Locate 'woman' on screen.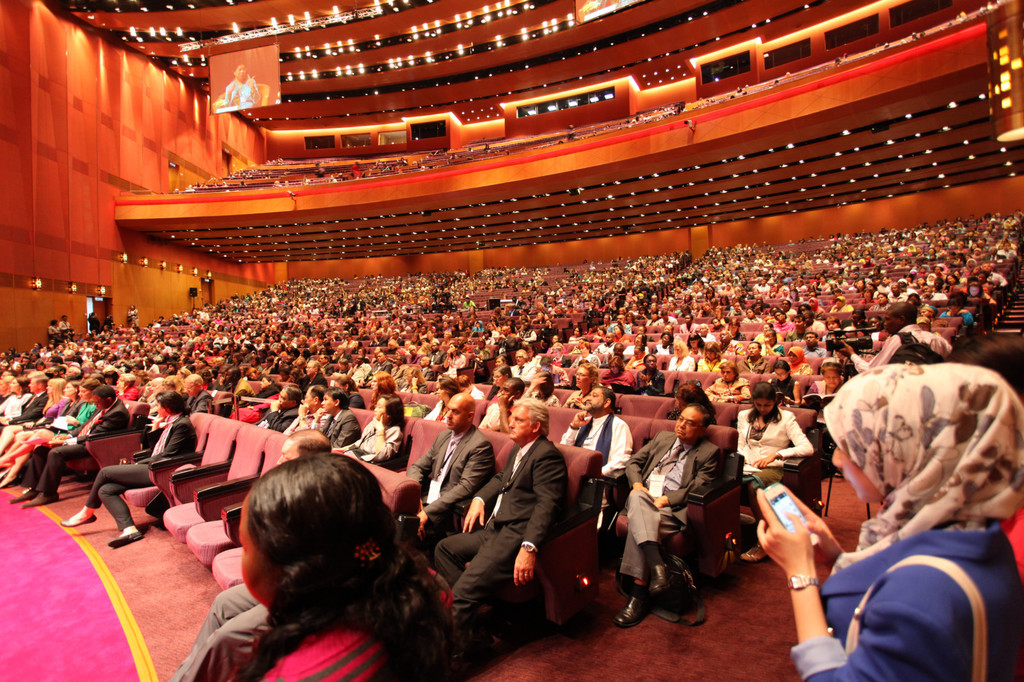
On screen at bbox(593, 324, 605, 338).
